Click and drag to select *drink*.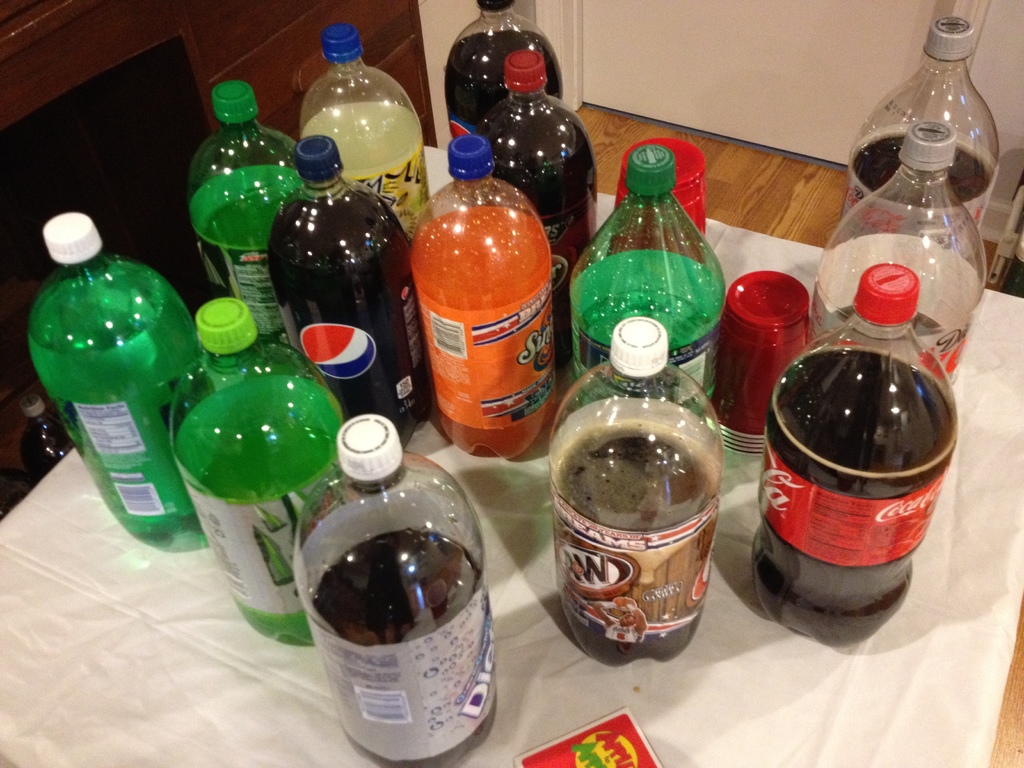
Selection: crop(769, 343, 954, 653).
